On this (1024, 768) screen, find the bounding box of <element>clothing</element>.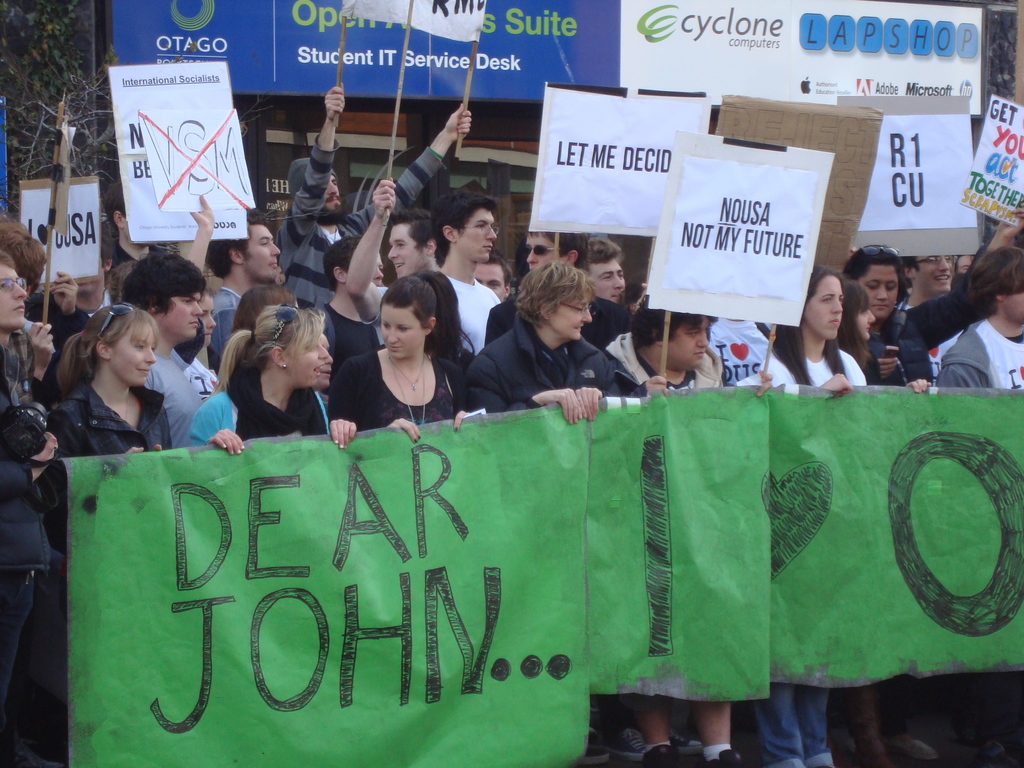
Bounding box: locate(207, 280, 250, 362).
